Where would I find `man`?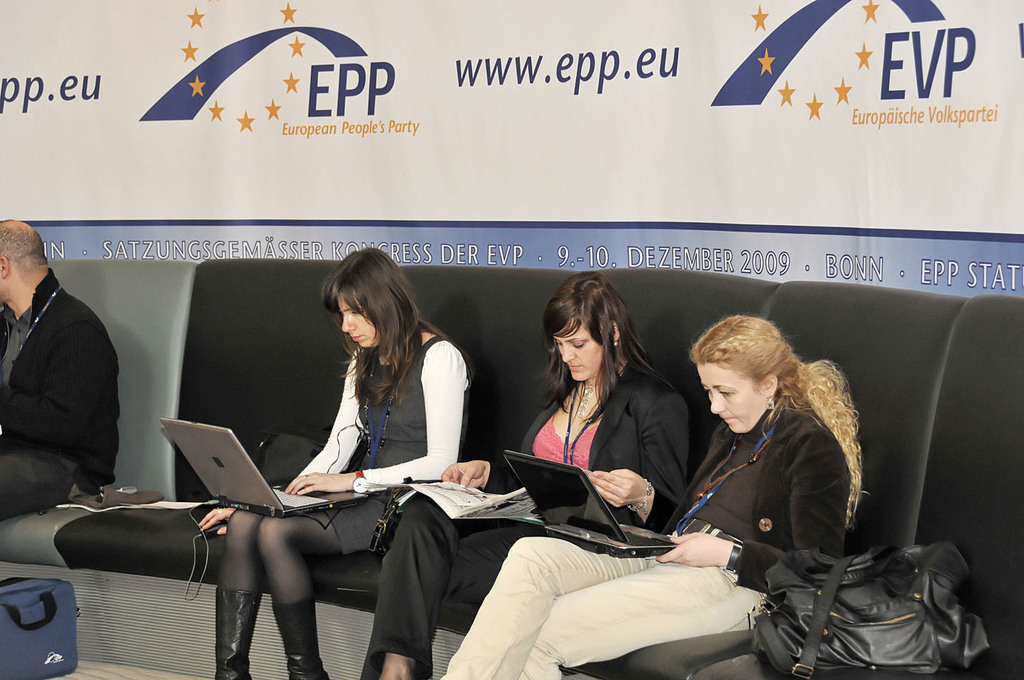
At 2,235,131,537.
